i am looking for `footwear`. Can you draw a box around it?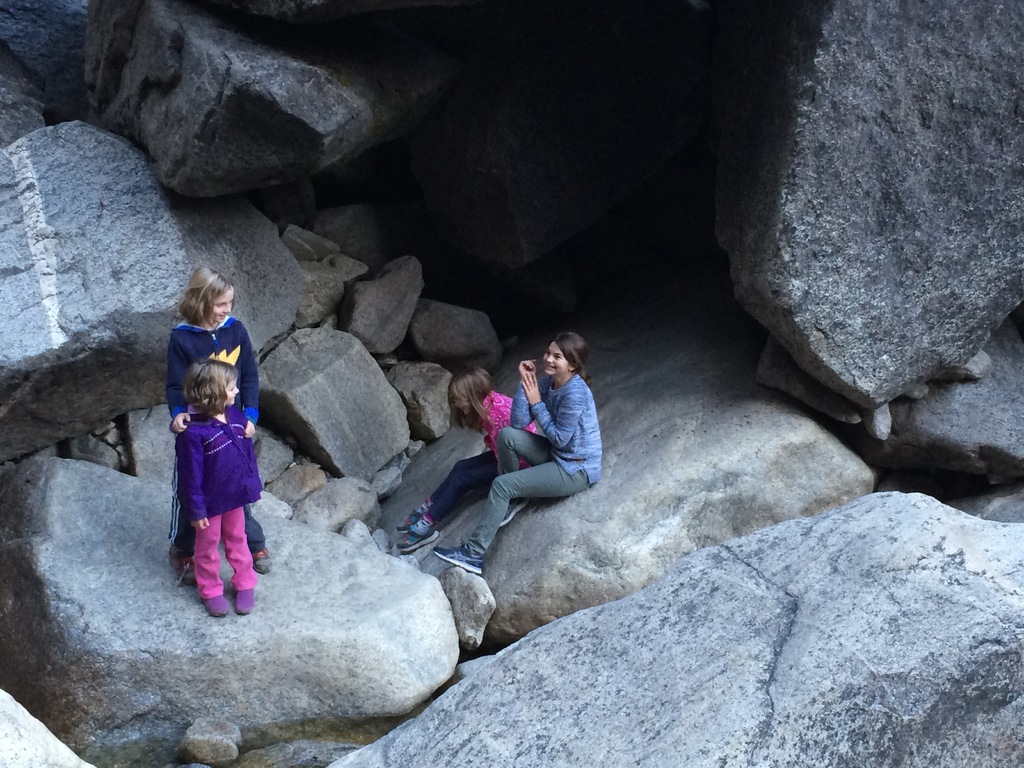
Sure, the bounding box is [234,585,256,614].
